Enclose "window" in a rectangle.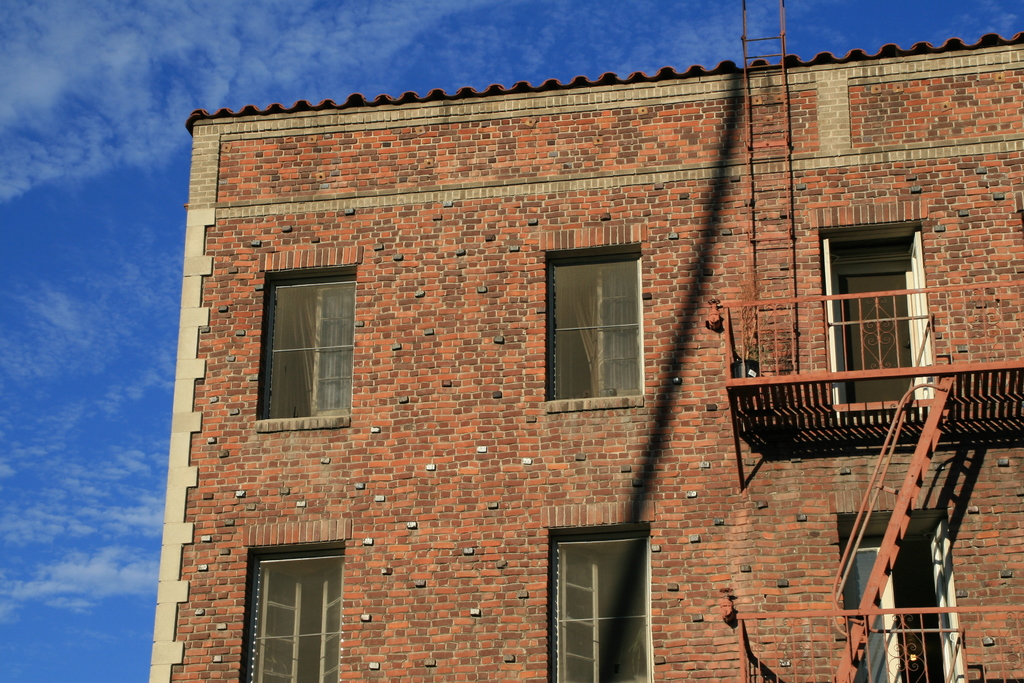
[548, 532, 652, 682].
